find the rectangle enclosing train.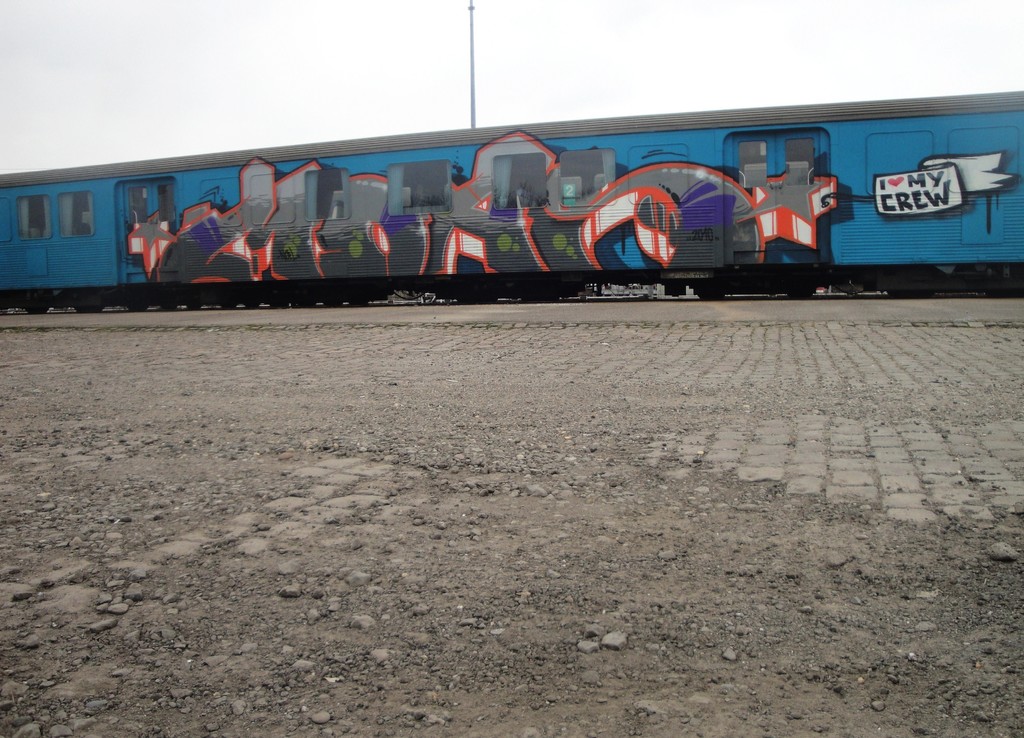
0/91/1023/315.
